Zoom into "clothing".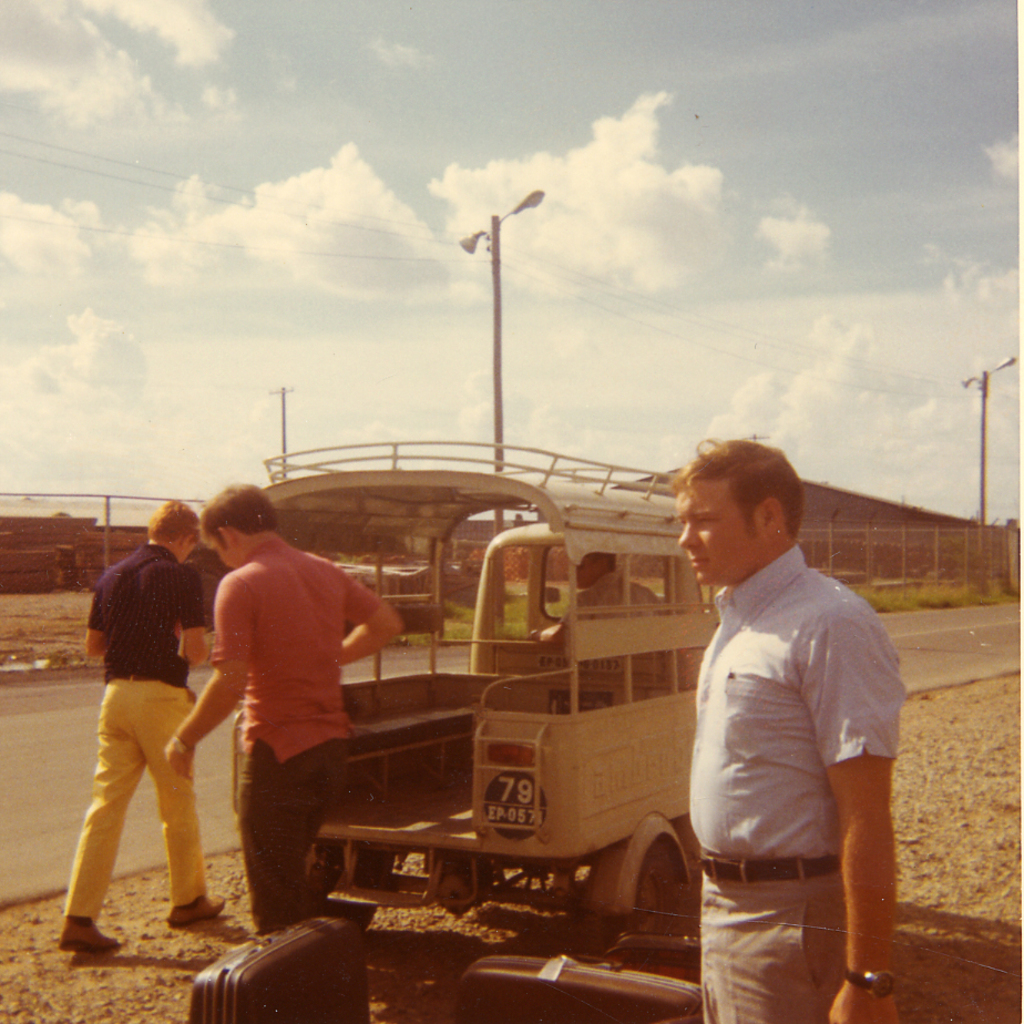
Zoom target: 690/551/915/1023.
